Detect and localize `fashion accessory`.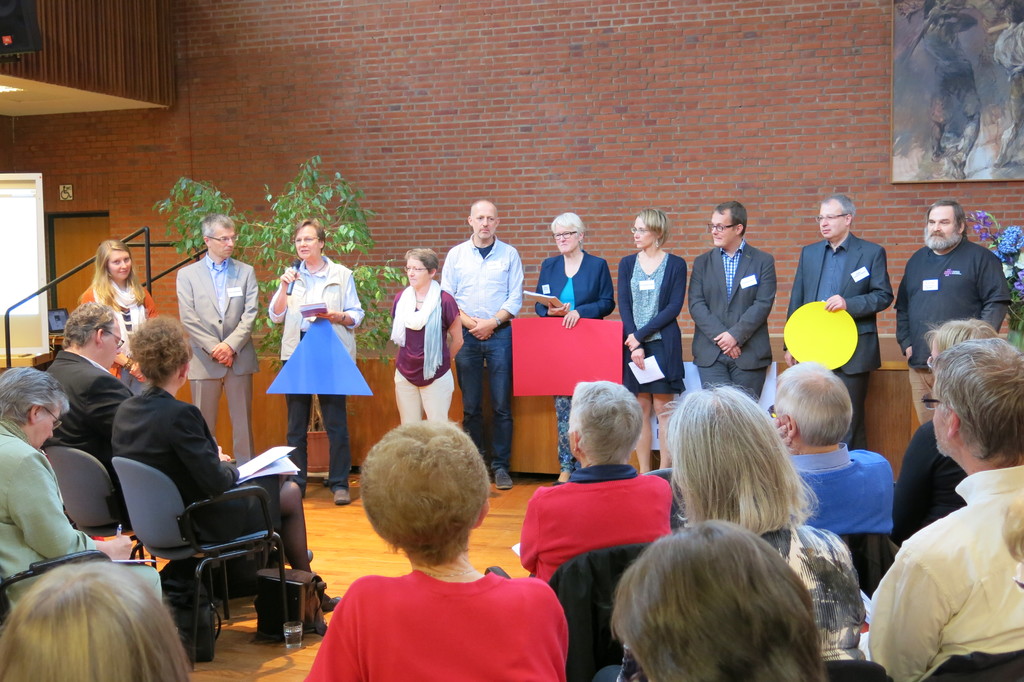
Localized at [x1=391, y1=277, x2=445, y2=382].
